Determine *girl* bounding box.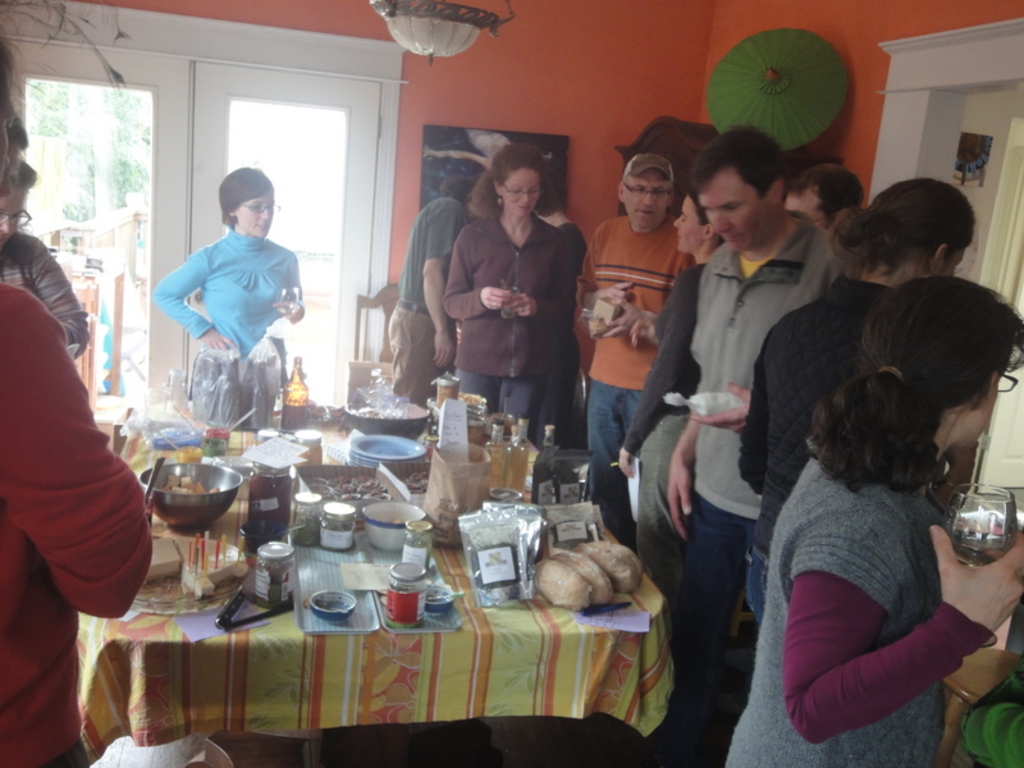
Determined: [723,279,1023,767].
